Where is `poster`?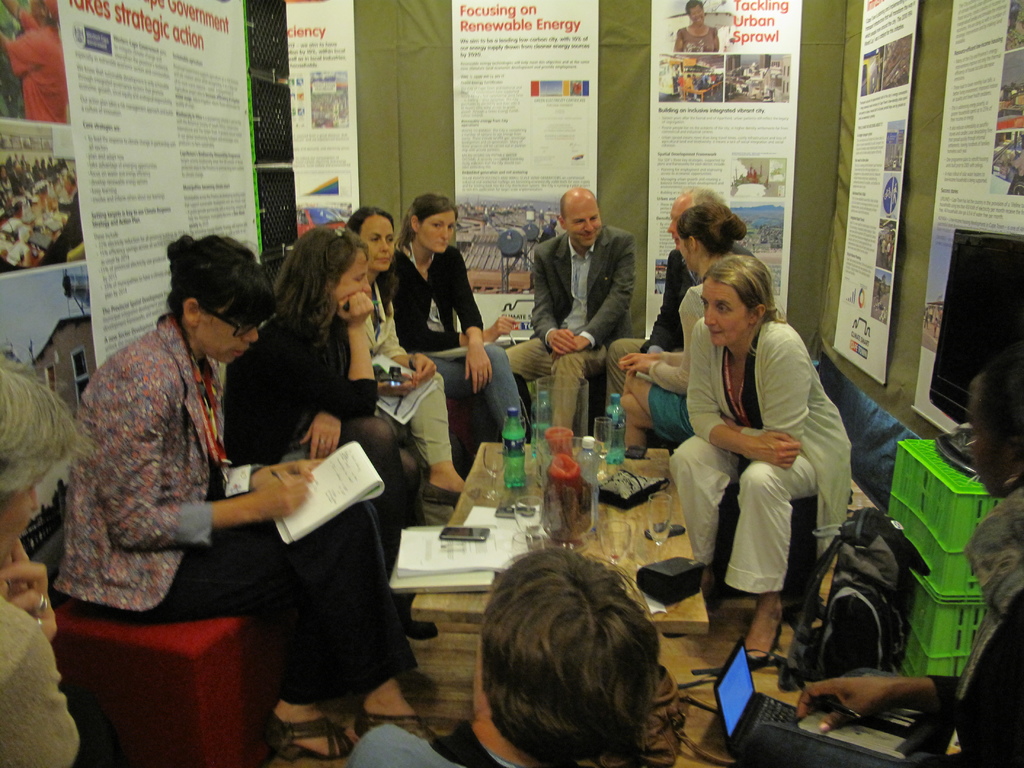
[x1=56, y1=0, x2=259, y2=363].
